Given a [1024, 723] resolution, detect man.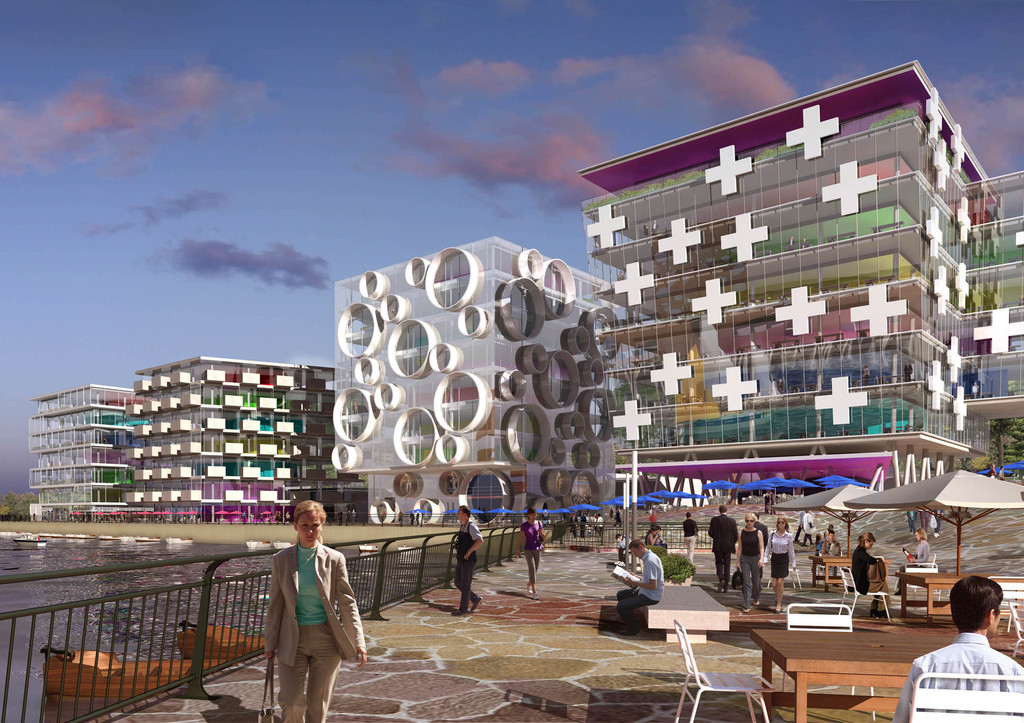
crop(905, 510, 918, 536).
